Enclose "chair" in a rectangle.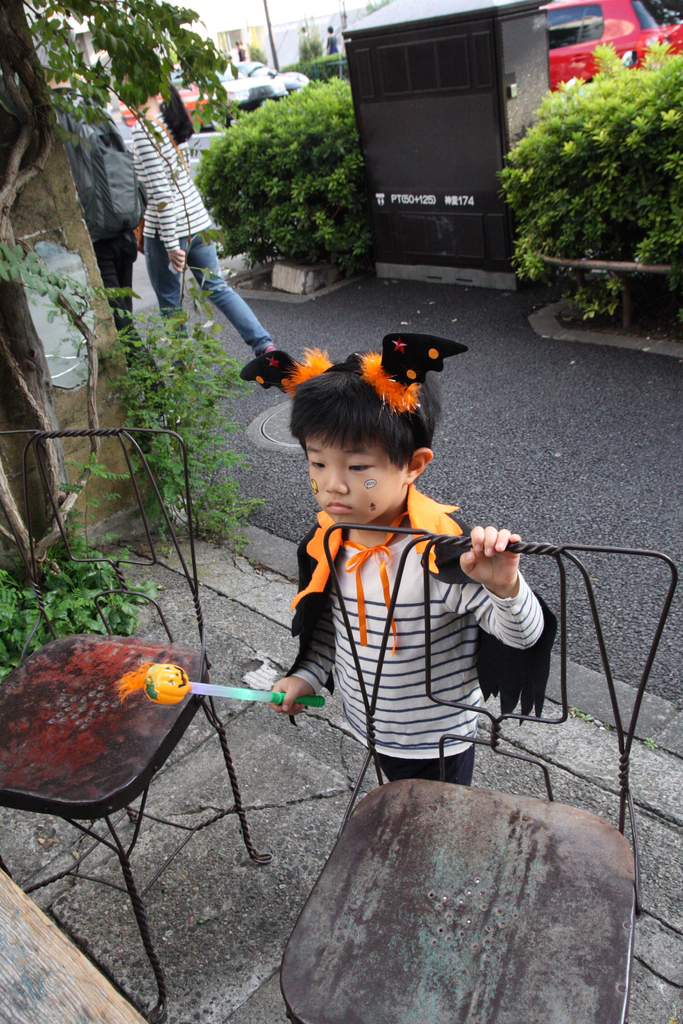
<region>279, 524, 669, 1023</region>.
